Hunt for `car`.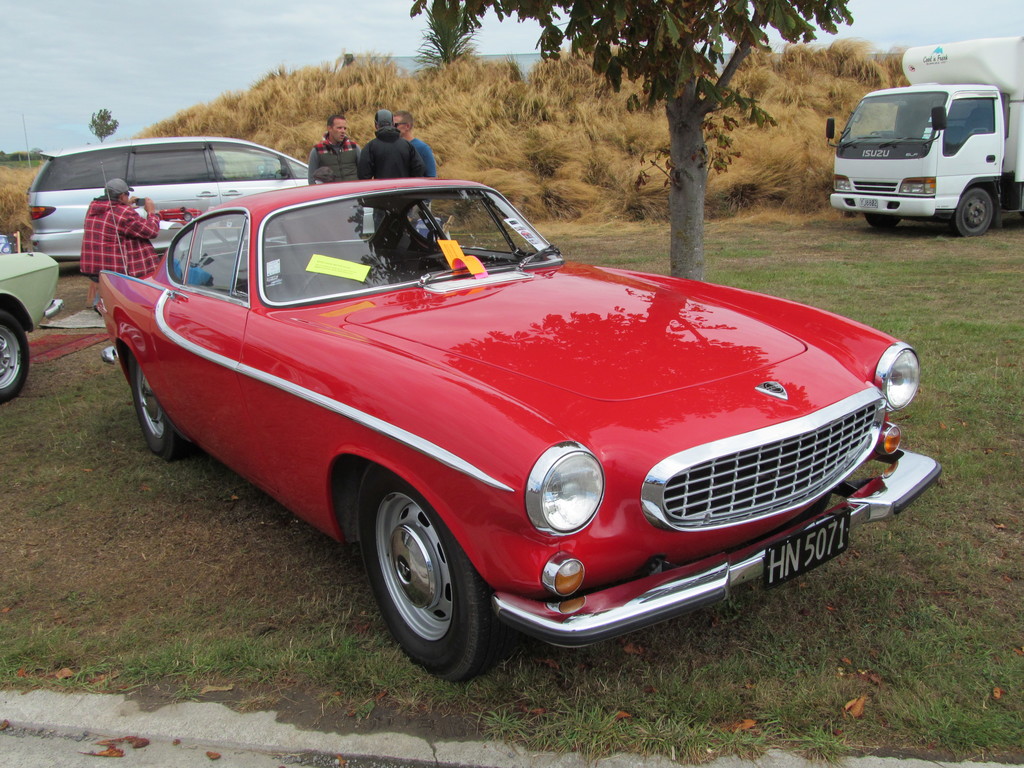
Hunted down at 96,173,945,685.
